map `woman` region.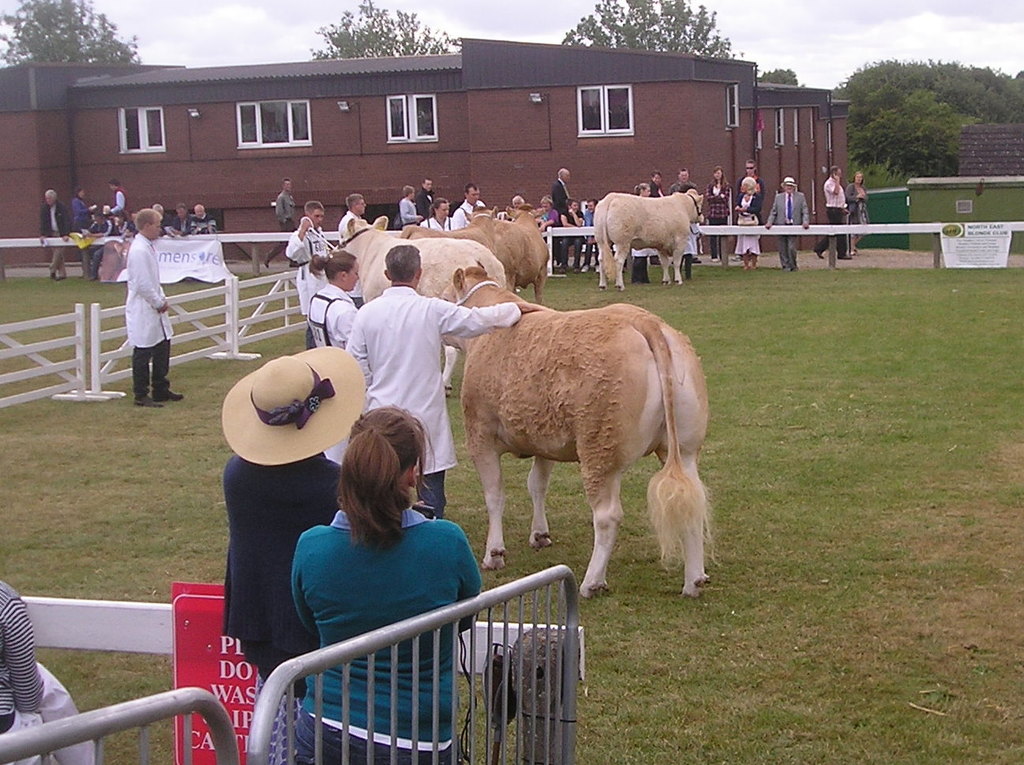
Mapped to box(733, 175, 761, 268).
